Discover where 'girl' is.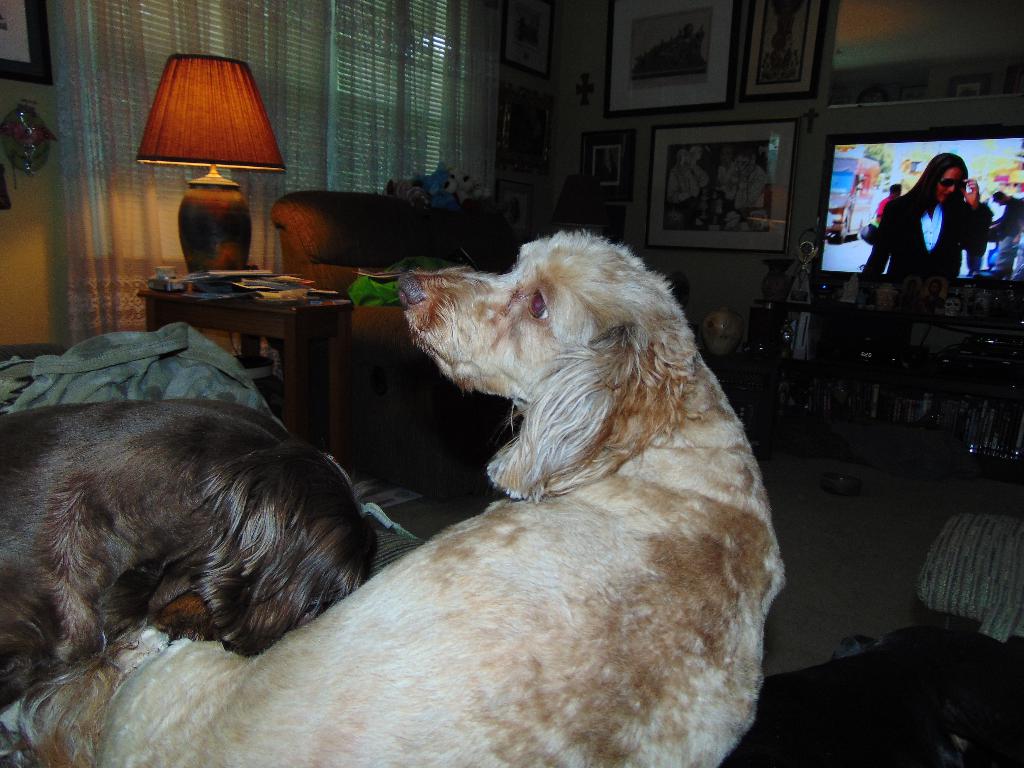
Discovered at locate(863, 154, 991, 278).
